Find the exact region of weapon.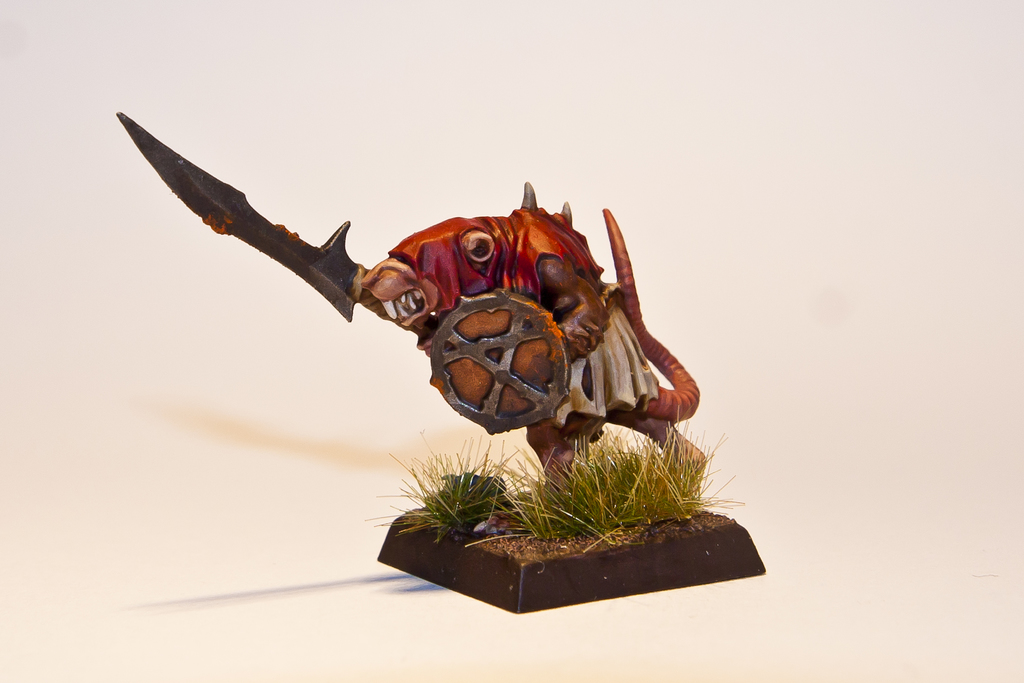
Exact region: box(113, 108, 428, 337).
